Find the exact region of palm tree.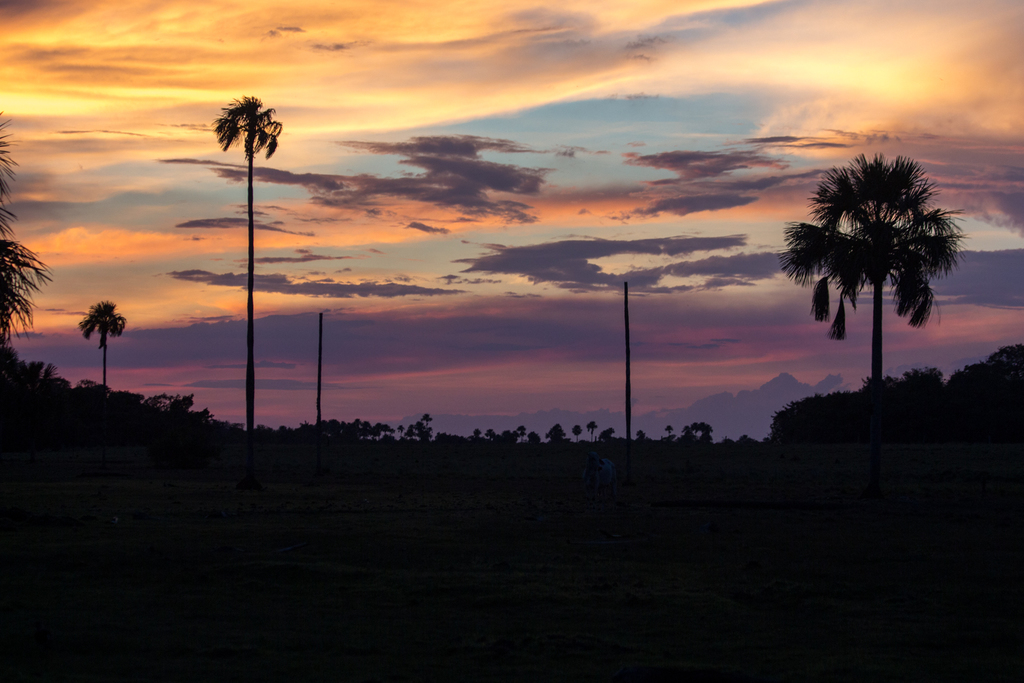
Exact region: rect(779, 152, 961, 386).
